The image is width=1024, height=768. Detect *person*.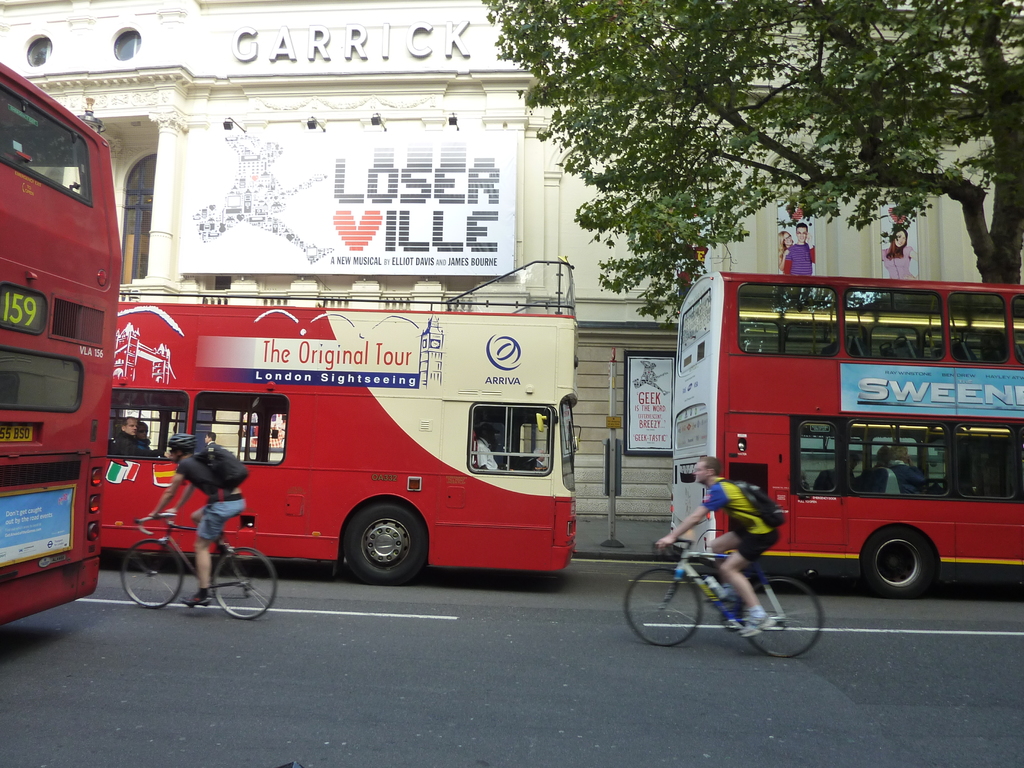
Detection: Rect(659, 455, 780, 636).
